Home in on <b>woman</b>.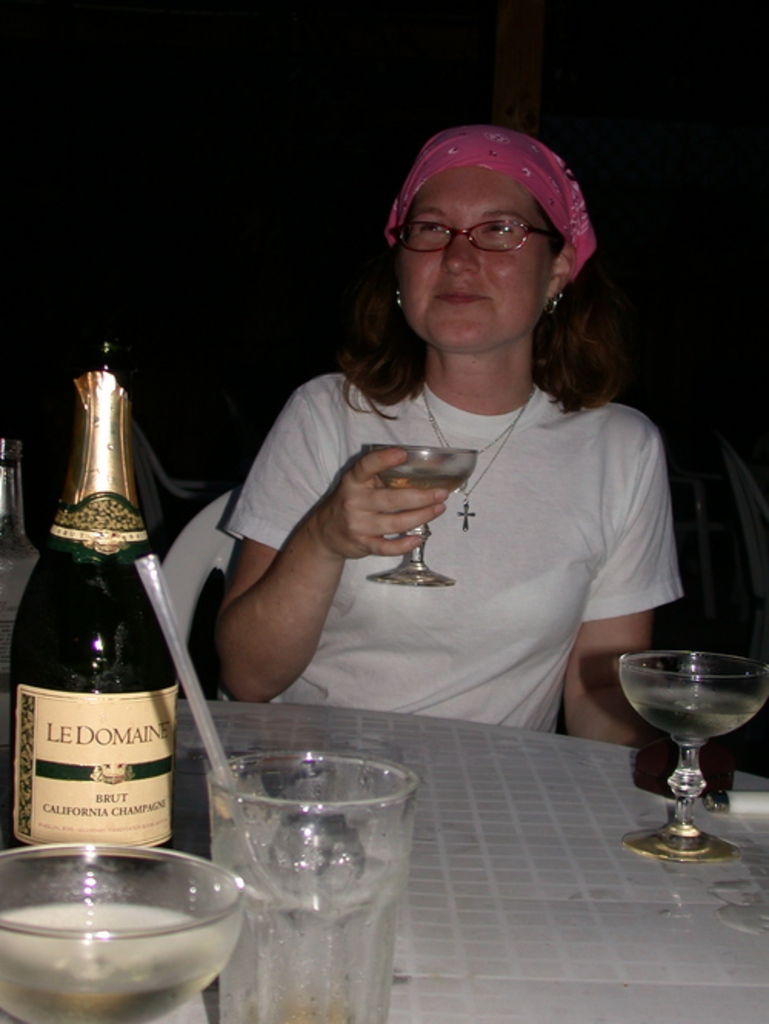
Homed in at 203,126,698,787.
